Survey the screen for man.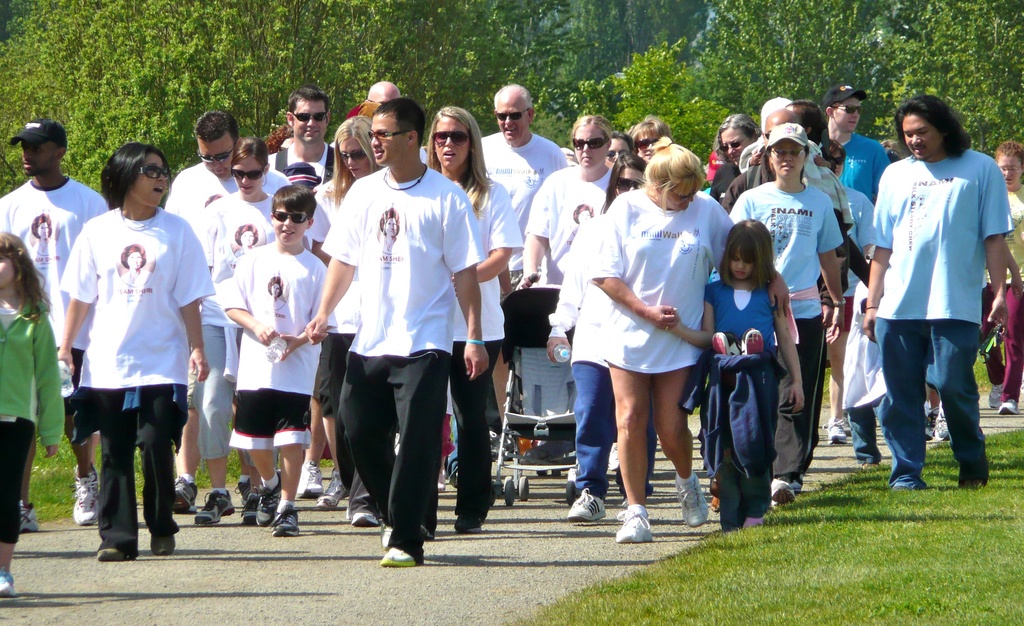
Survey found: 269 87 339 189.
